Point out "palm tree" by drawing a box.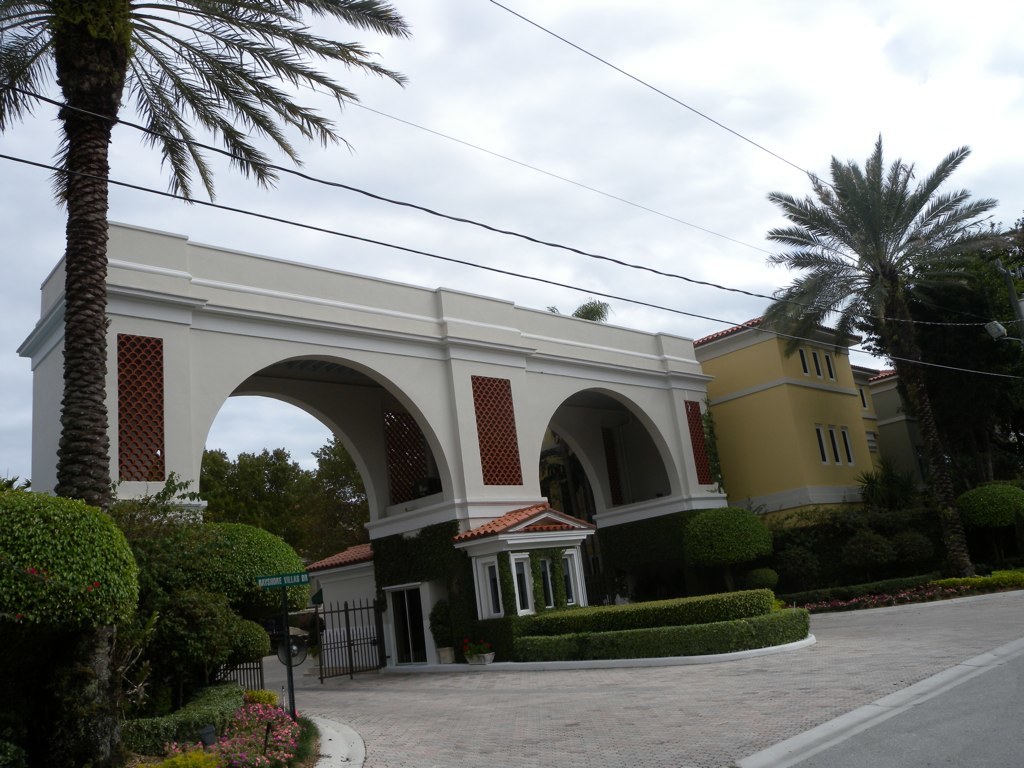
0, 6, 366, 220.
